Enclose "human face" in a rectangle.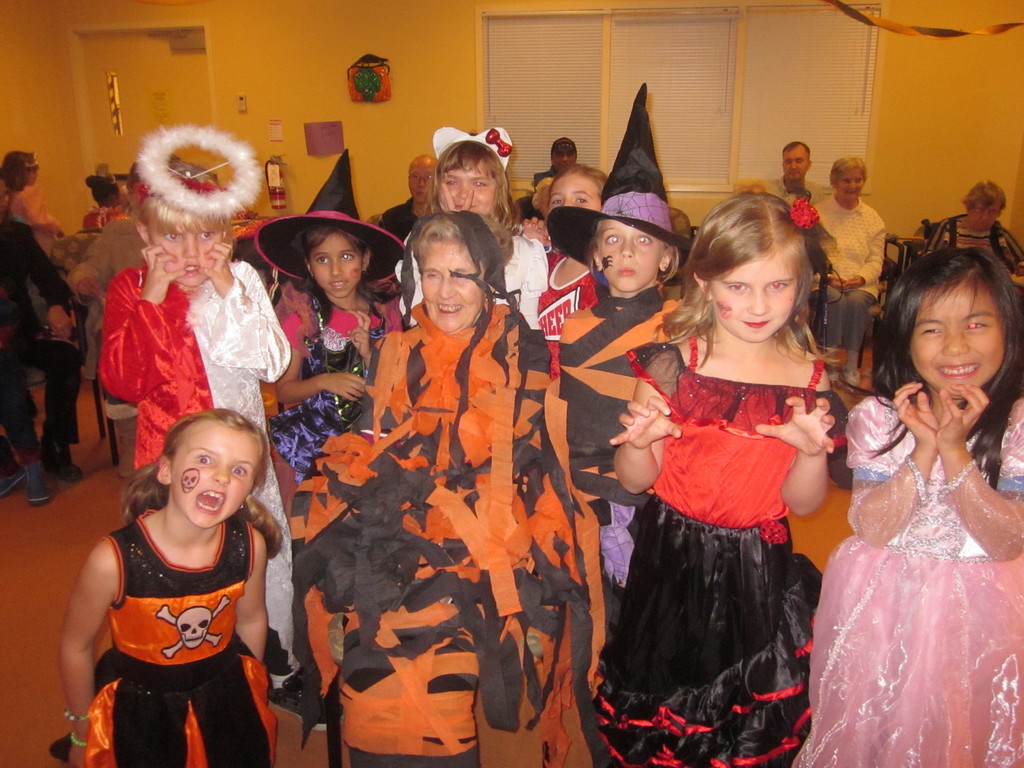
bbox=(549, 152, 575, 172).
